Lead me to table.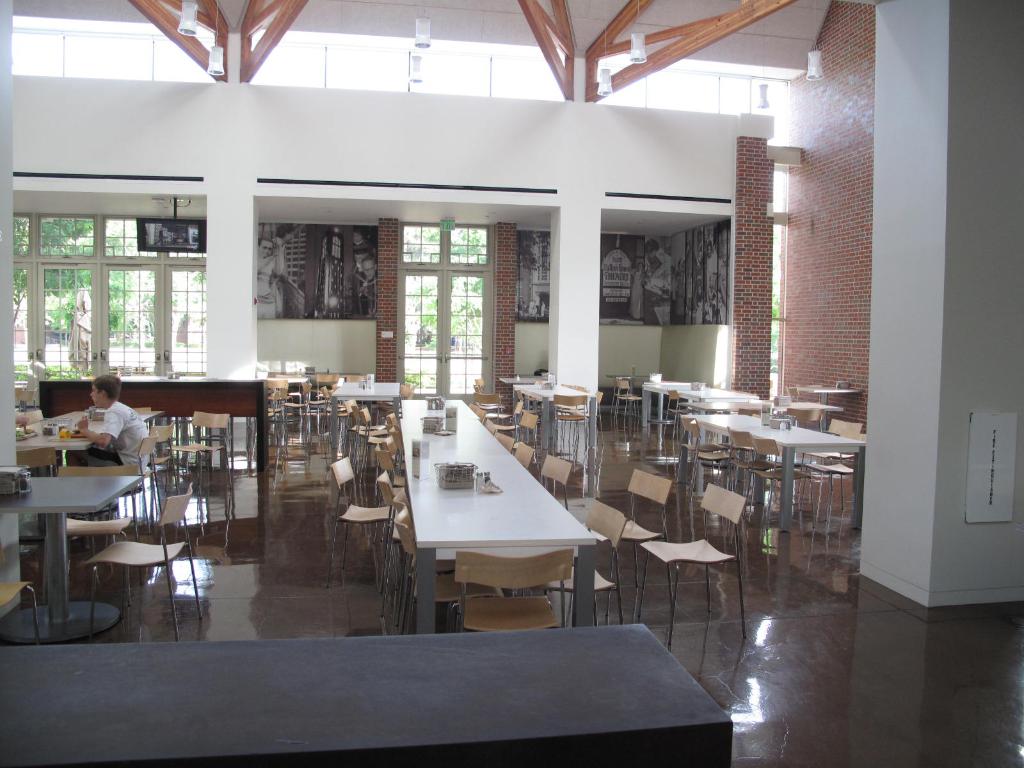
Lead to <box>515,378,571,452</box>.
